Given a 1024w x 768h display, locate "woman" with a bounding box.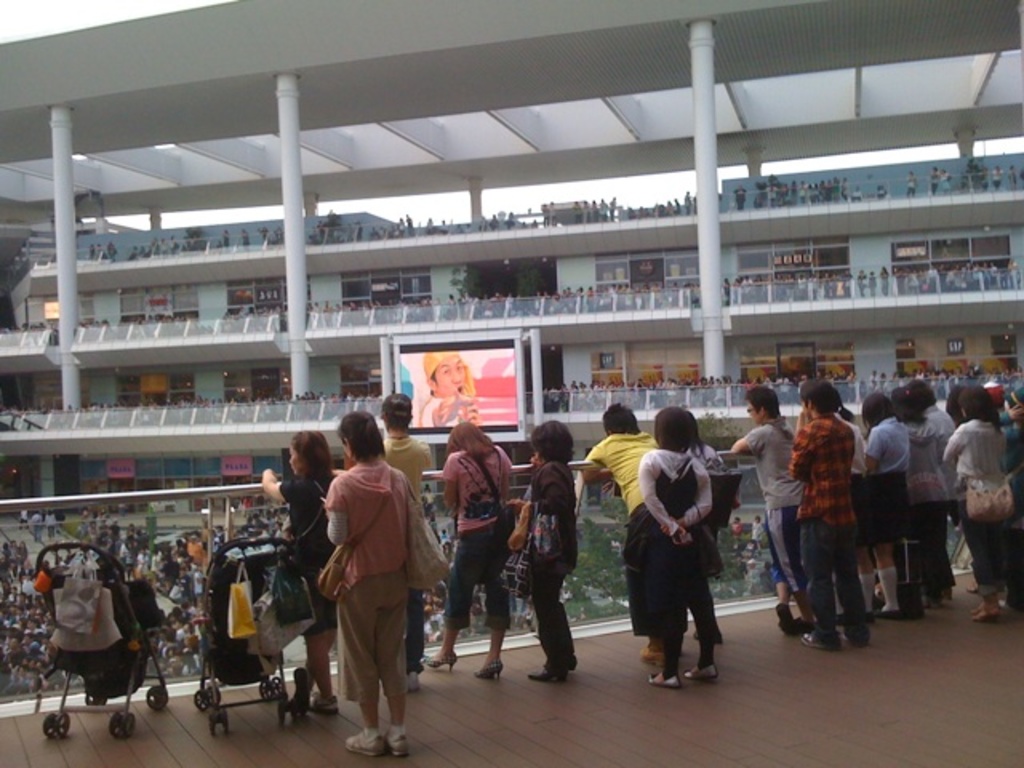
Located: 506,424,578,683.
